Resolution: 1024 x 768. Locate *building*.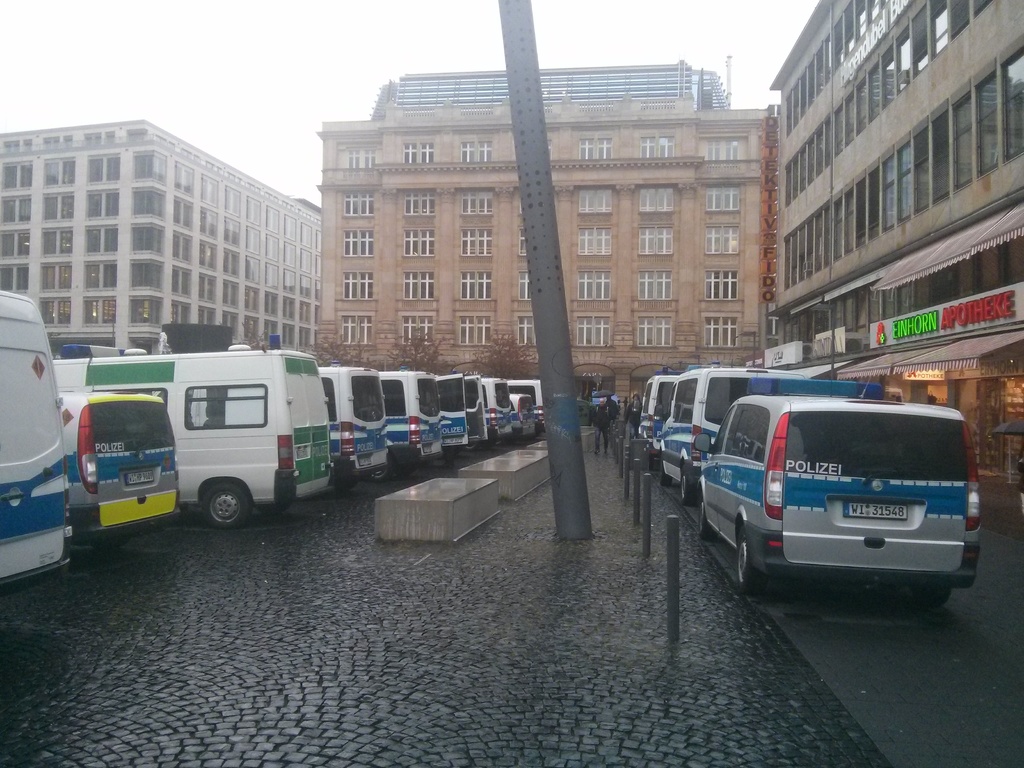
crop(313, 88, 780, 412).
